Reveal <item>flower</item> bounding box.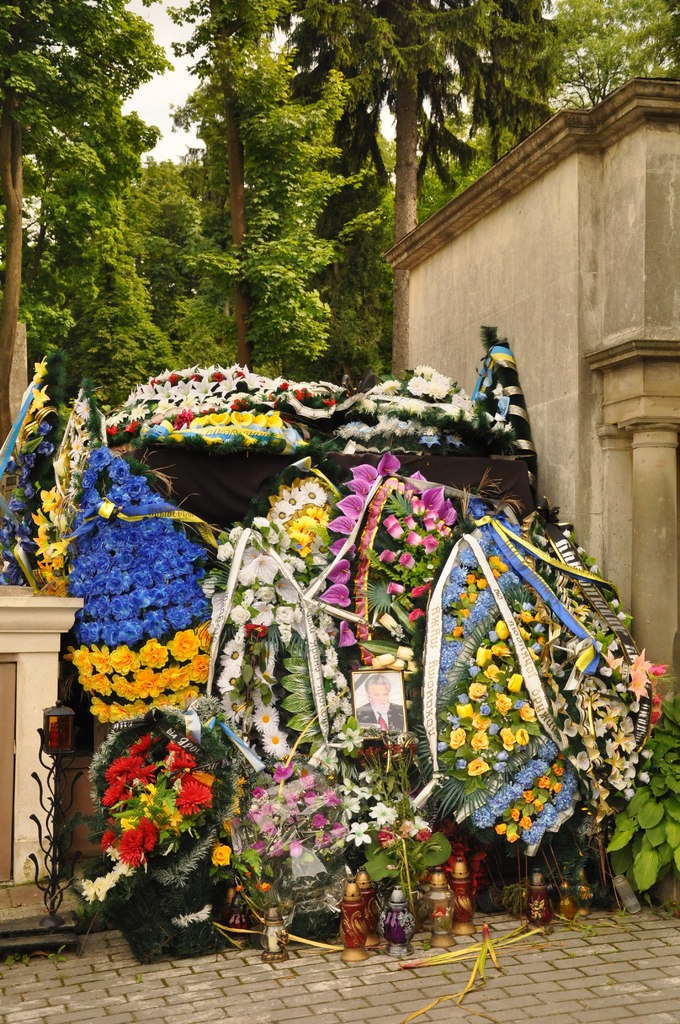
Revealed: 465,753,493,778.
